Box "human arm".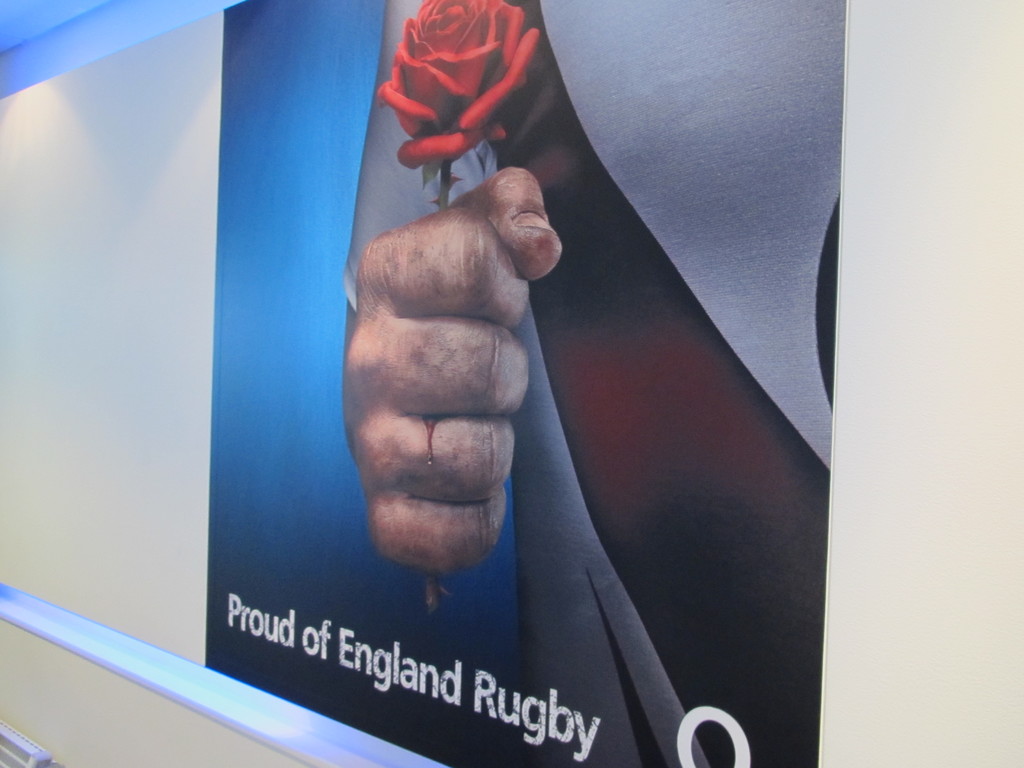
<box>335,0,563,577</box>.
